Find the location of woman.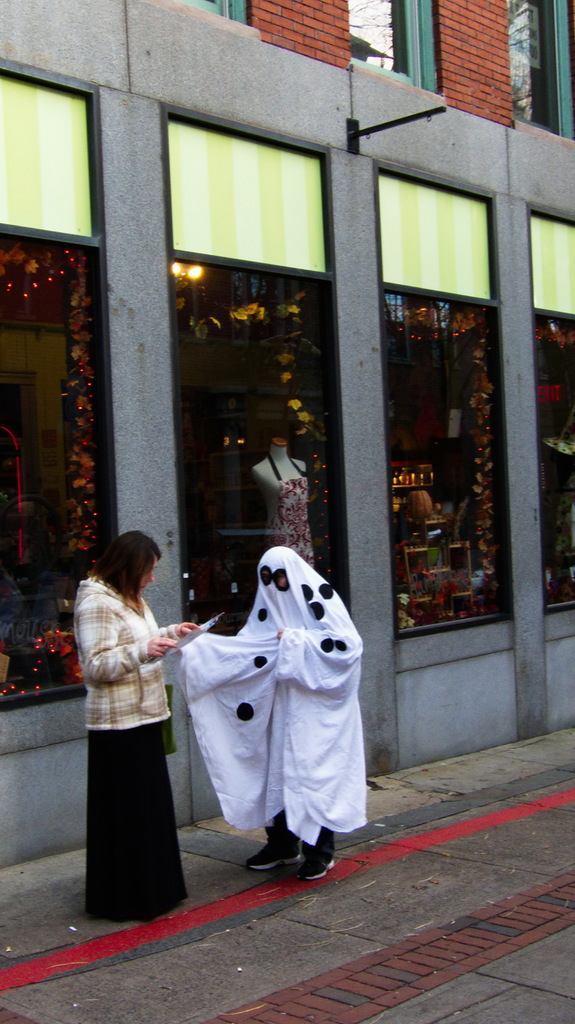
Location: (72,513,193,920).
